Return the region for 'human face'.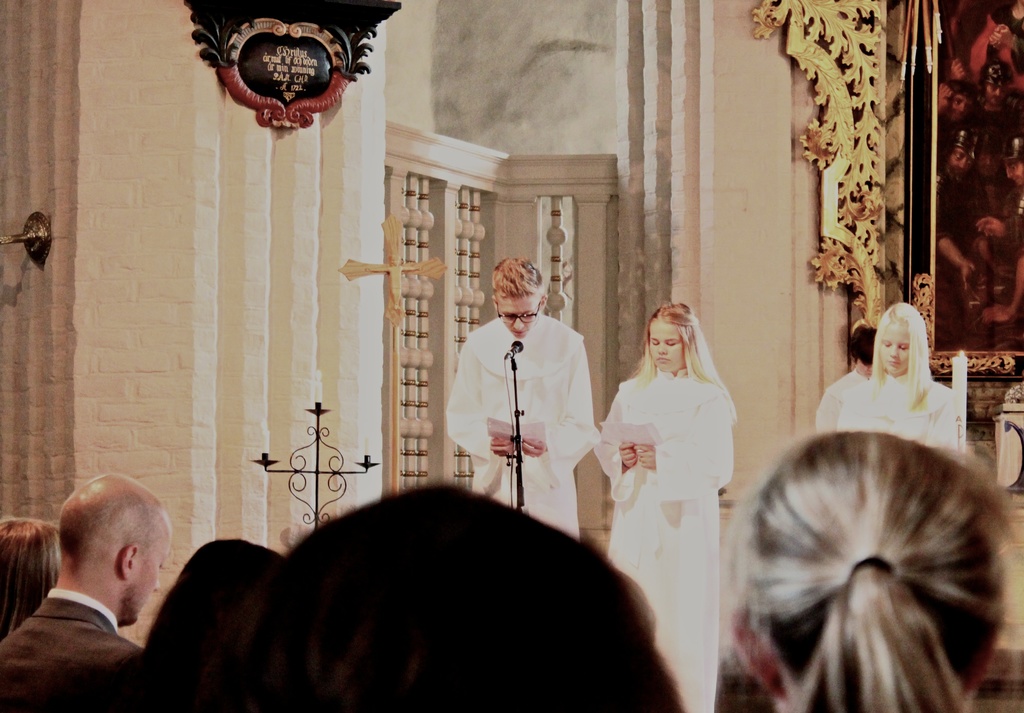
(127,527,169,623).
